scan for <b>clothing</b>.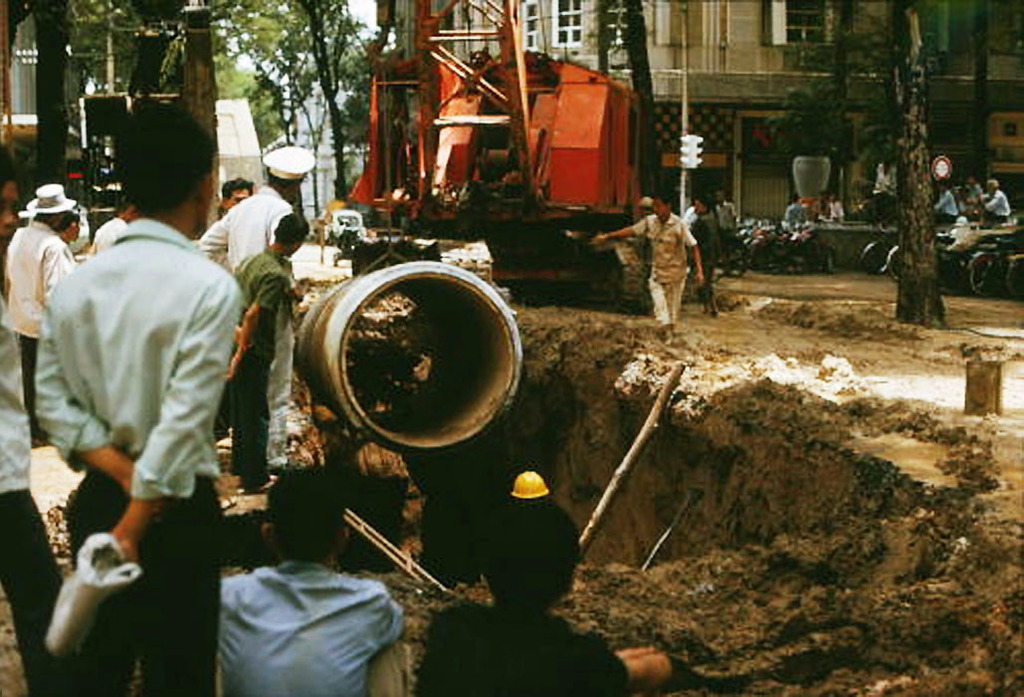
Scan result: crop(224, 247, 295, 476).
